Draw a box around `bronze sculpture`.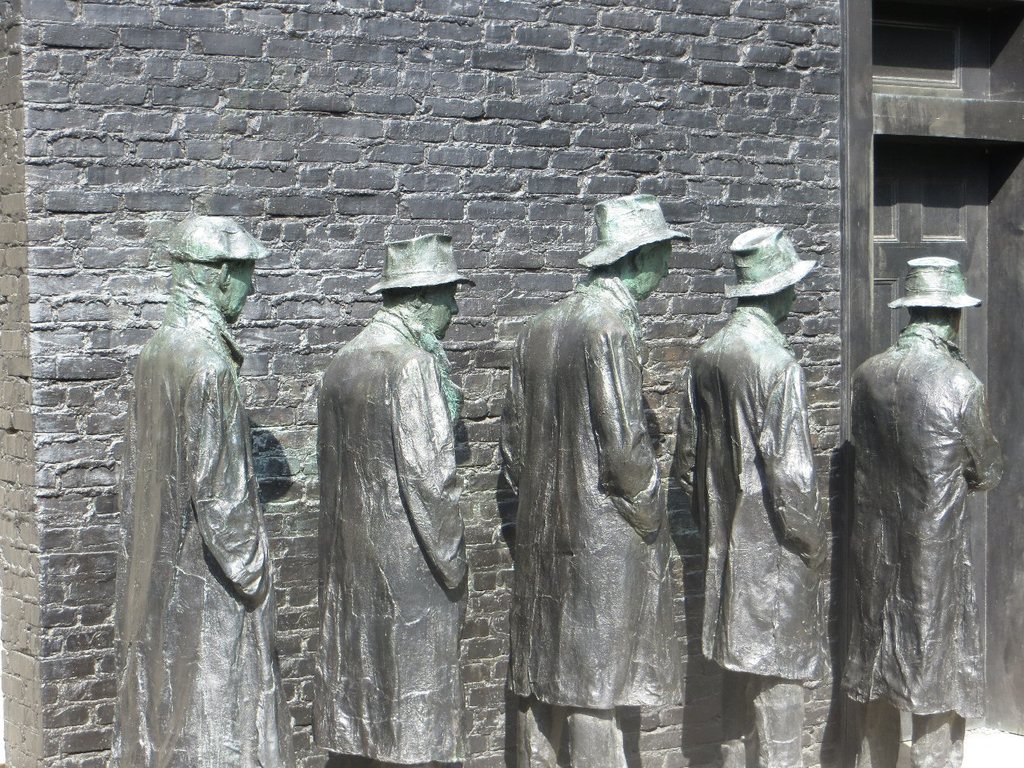
(669,221,834,767).
